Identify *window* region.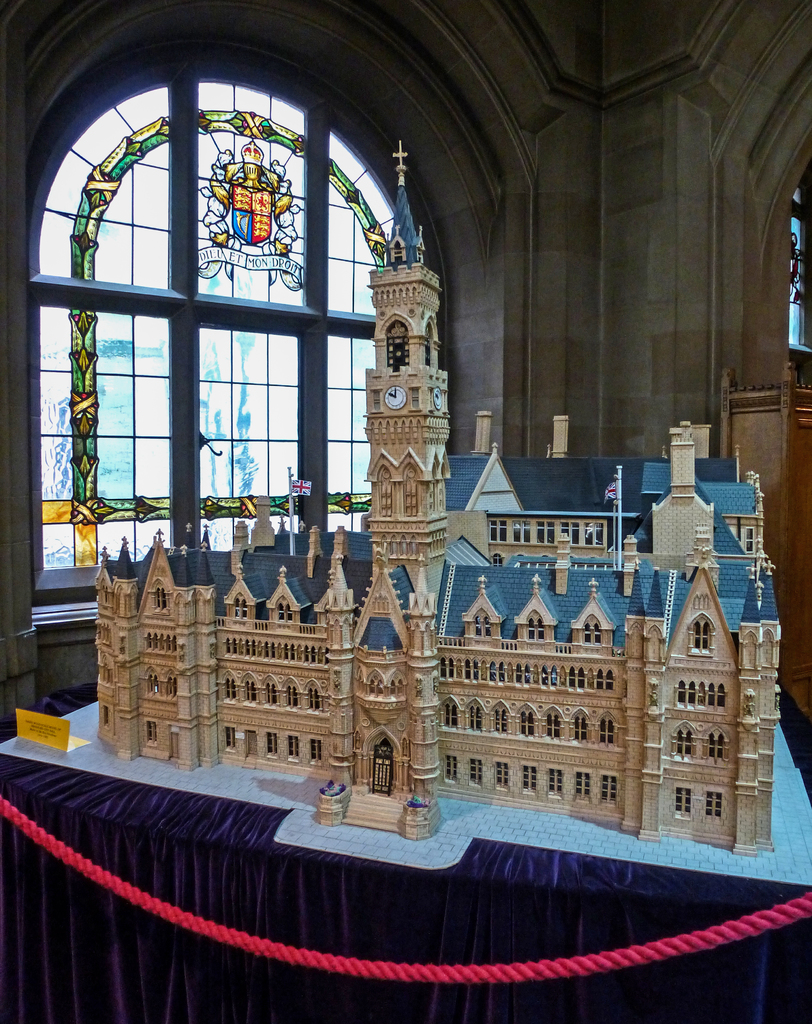
Region: box=[581, 618, 602, 650].
